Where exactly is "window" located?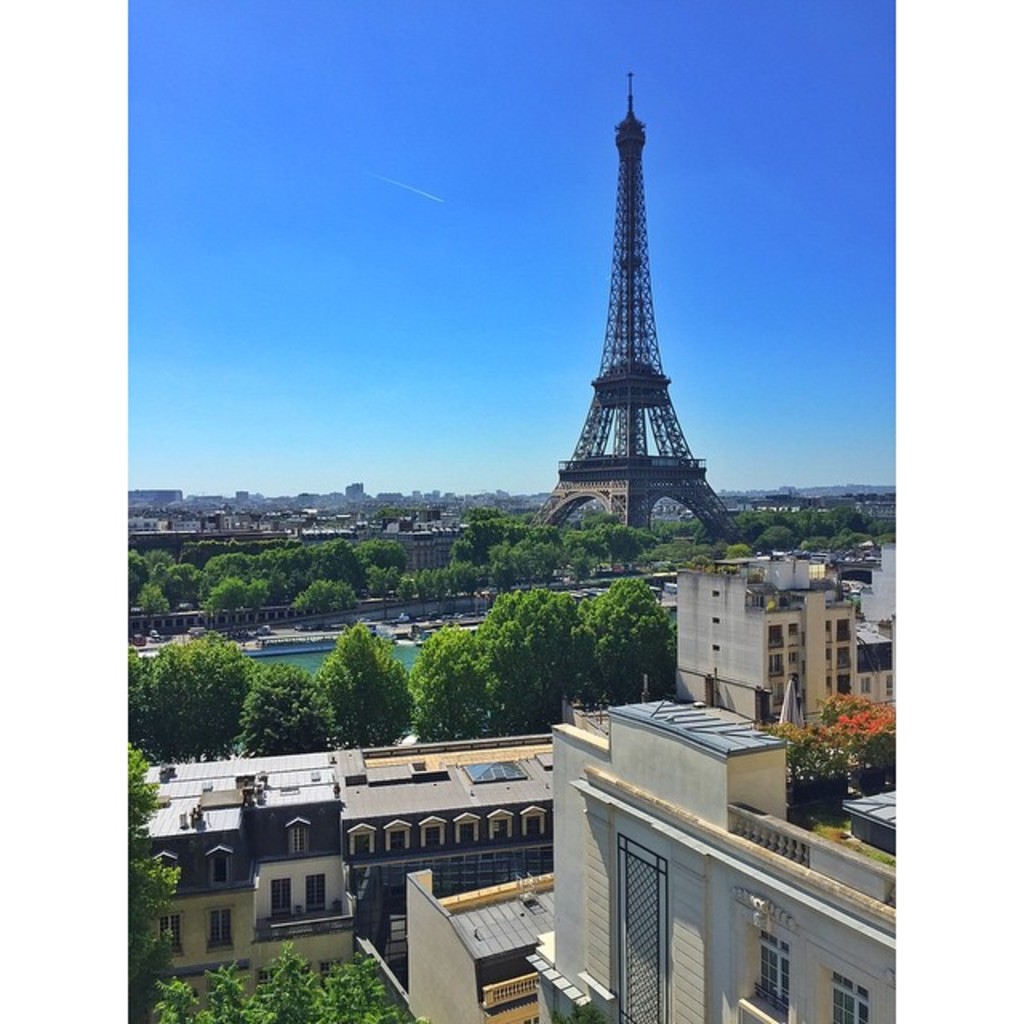
Its bounding box is box(264, 869, 301, 922).
